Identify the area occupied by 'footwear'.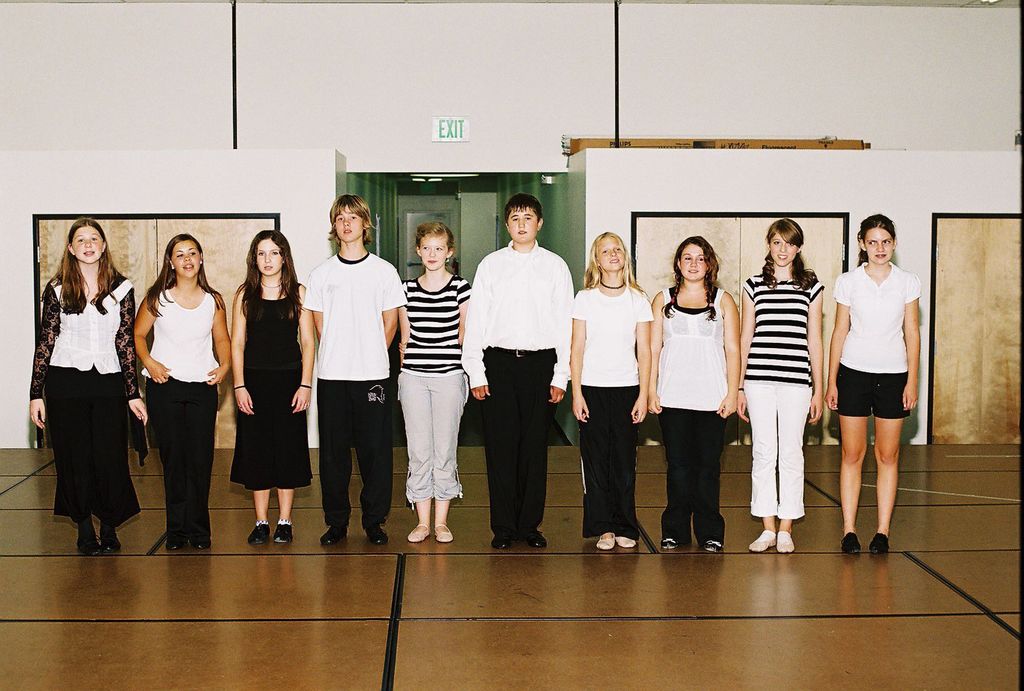
Area: <bbox>245, 523, 270, 549</bbox>.
